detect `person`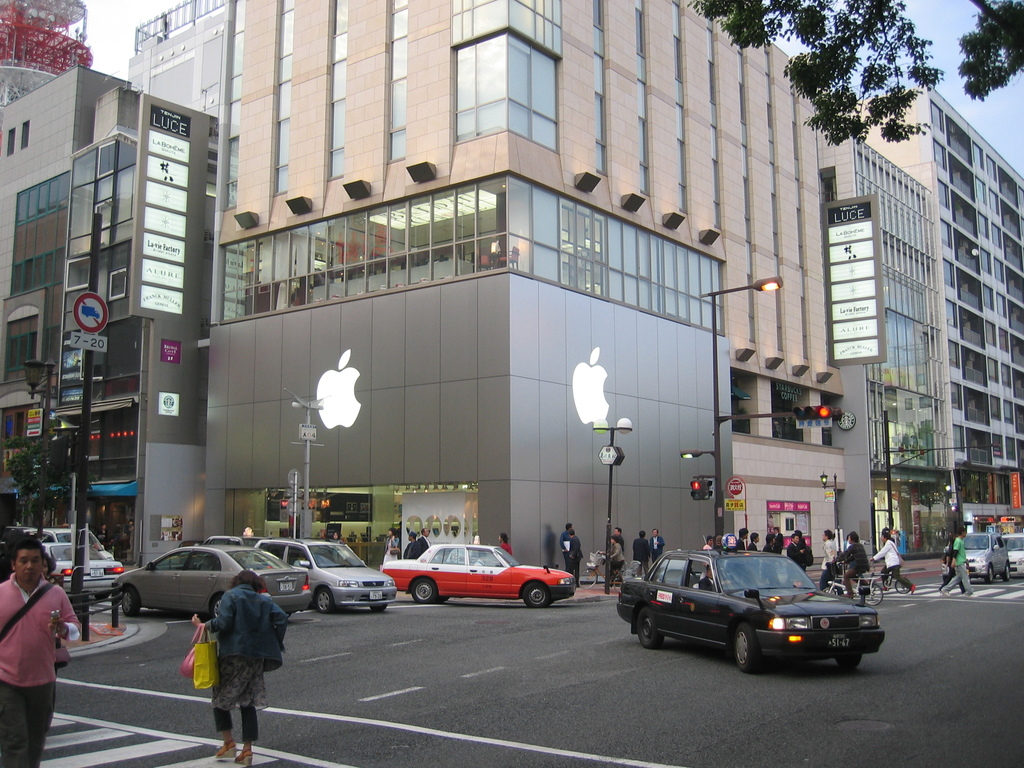
x1=415, y1=531, x2=433, y2=552
